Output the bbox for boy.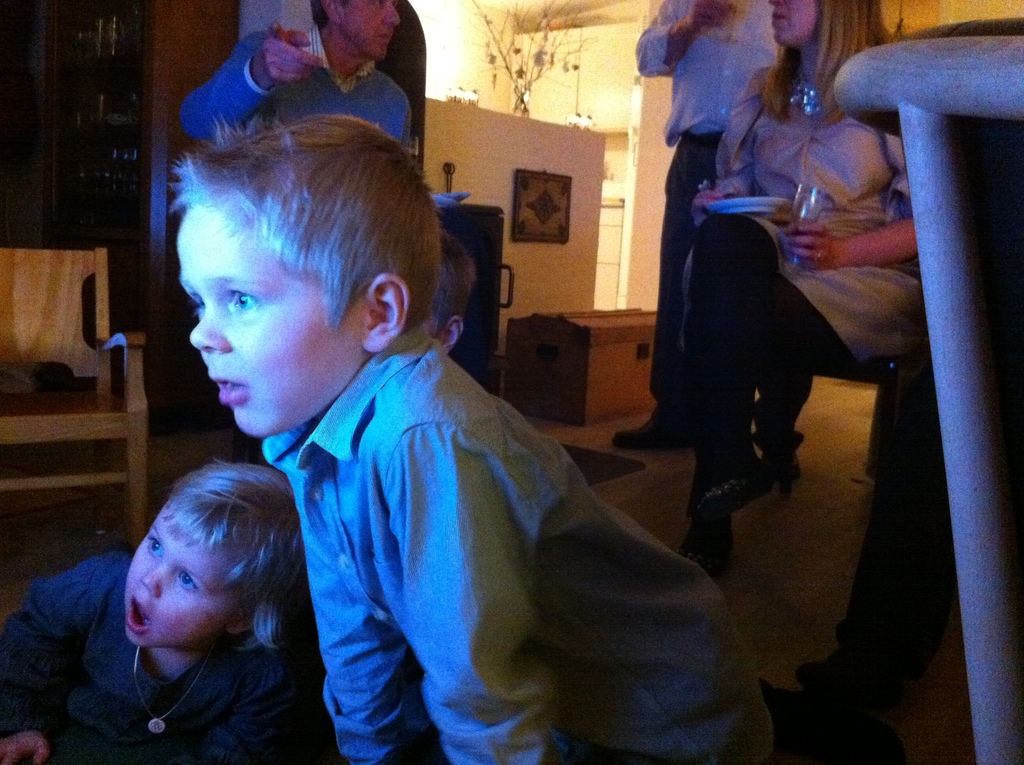
163 111 780 764.
